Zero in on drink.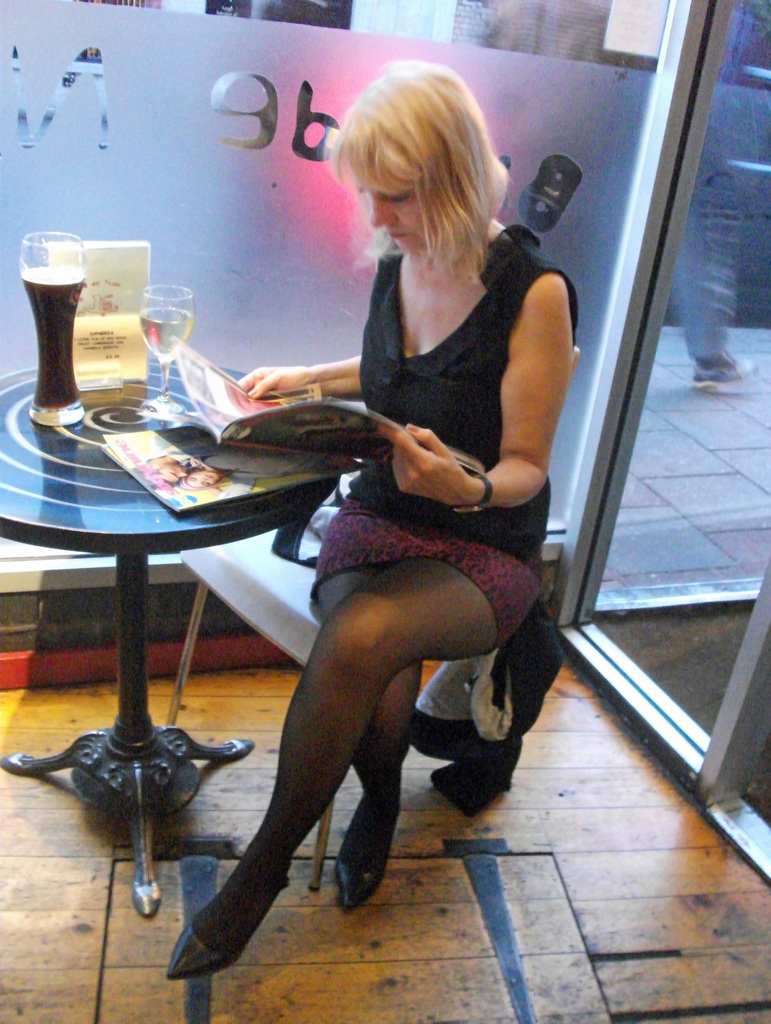
Zeroed in: 11:225:138:414.
